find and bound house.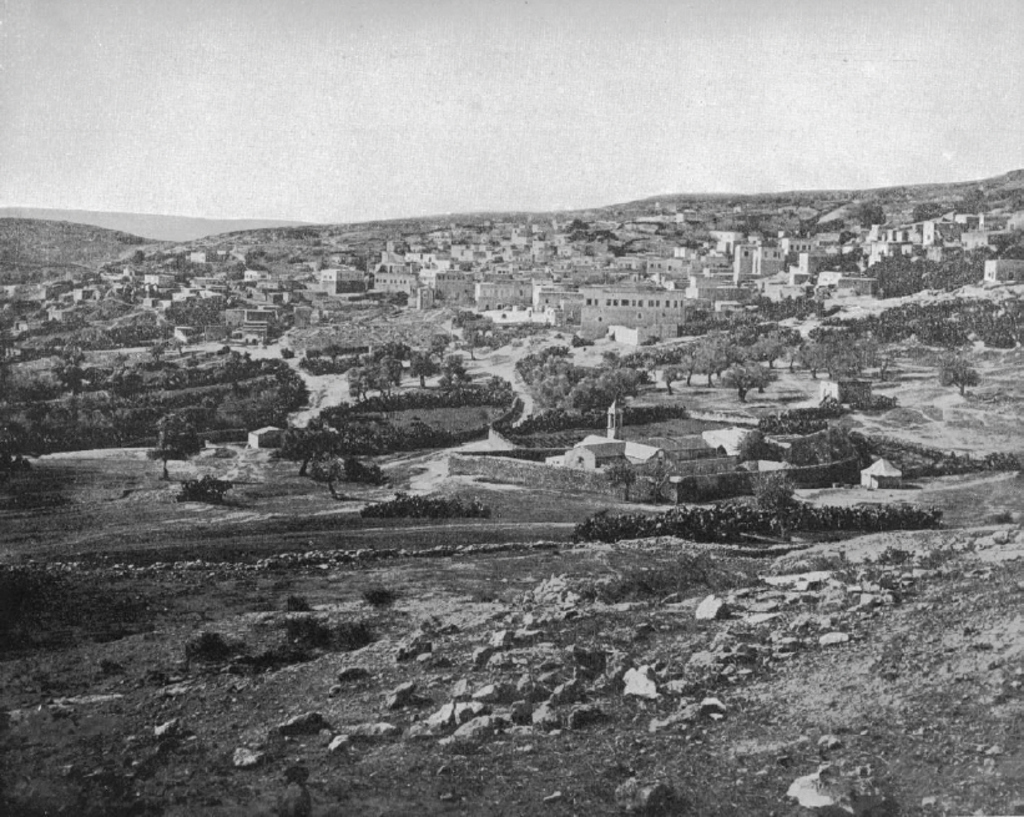
Bound: detection(531, 239, 550, 263).
